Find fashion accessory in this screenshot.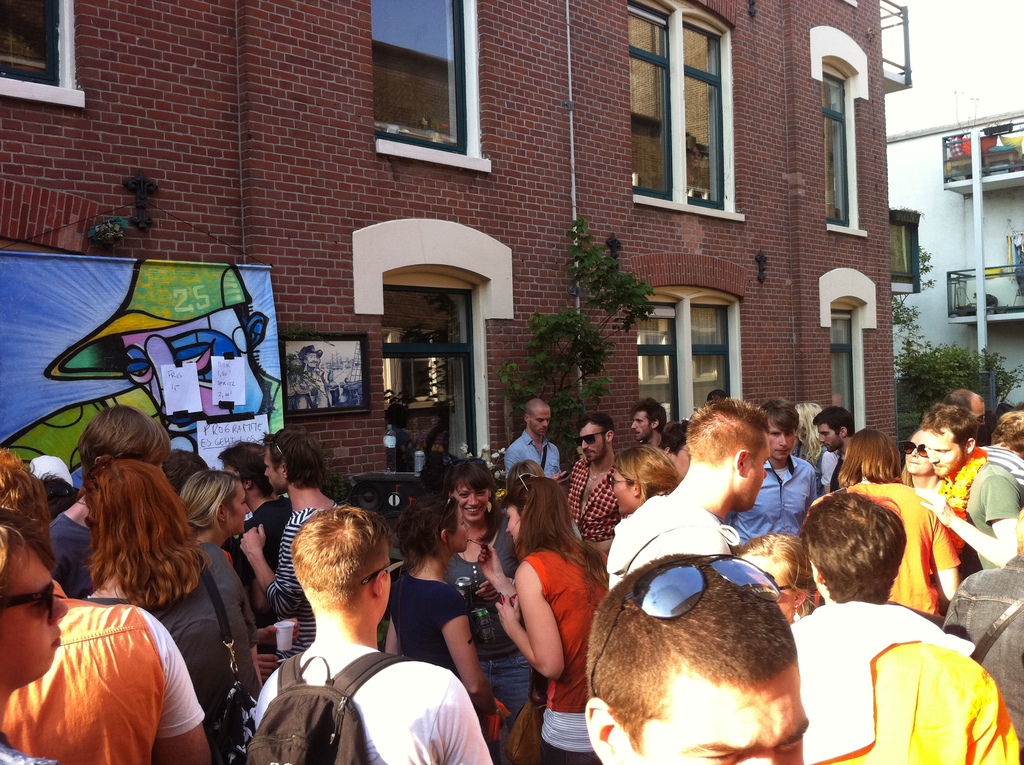
The bounding box for fashion accessory is Rect(572, 431, 607, 447).
